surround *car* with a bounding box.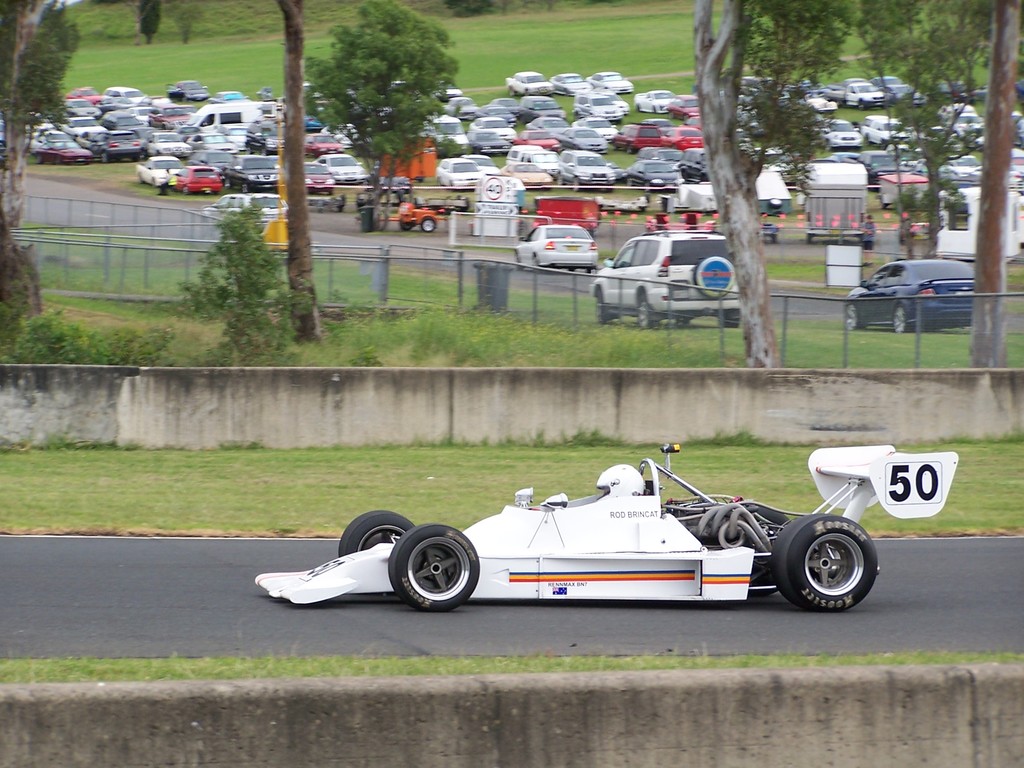
x1=172, y1=164, x2=228, y2=198.
